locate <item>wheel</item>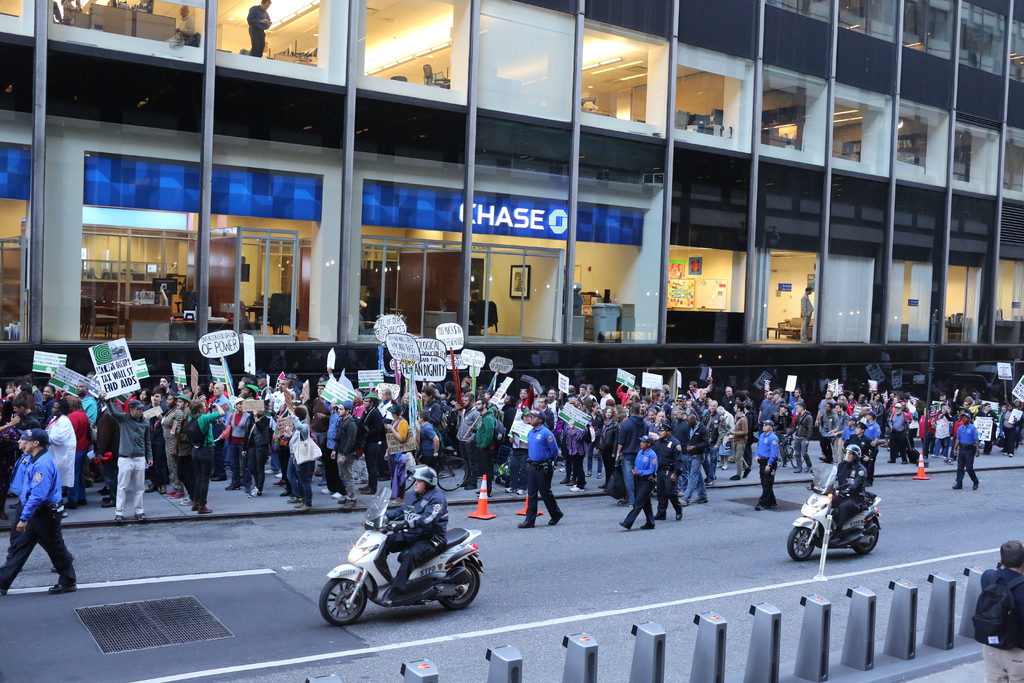
{"left": 436, "top": 559, "right": 481, "bottom": 609}
